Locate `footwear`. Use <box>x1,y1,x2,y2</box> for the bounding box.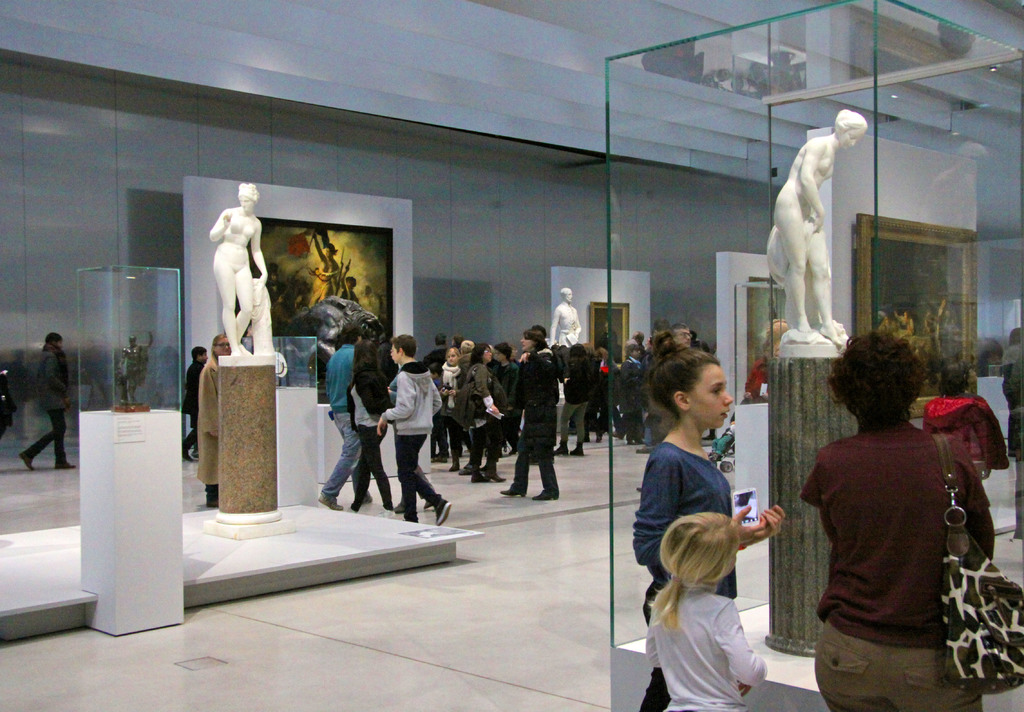
<box>317,491,347,513</box>.
